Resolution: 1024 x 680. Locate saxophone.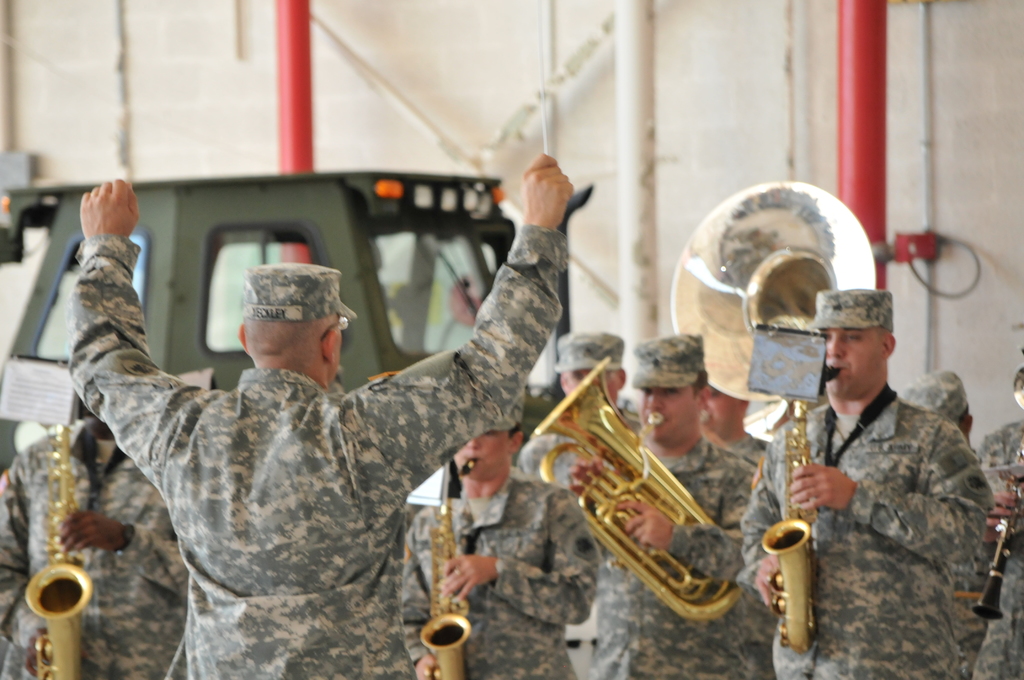
select_region(760, 364, 846, 655).
